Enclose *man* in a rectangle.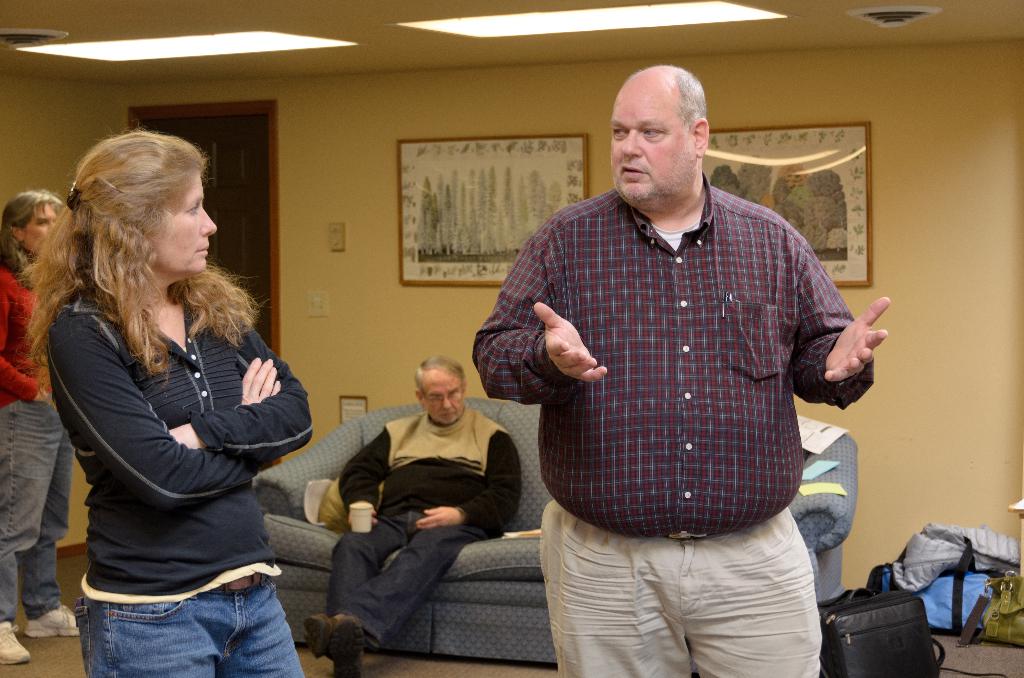
crop(454, 56, 880, 644).
